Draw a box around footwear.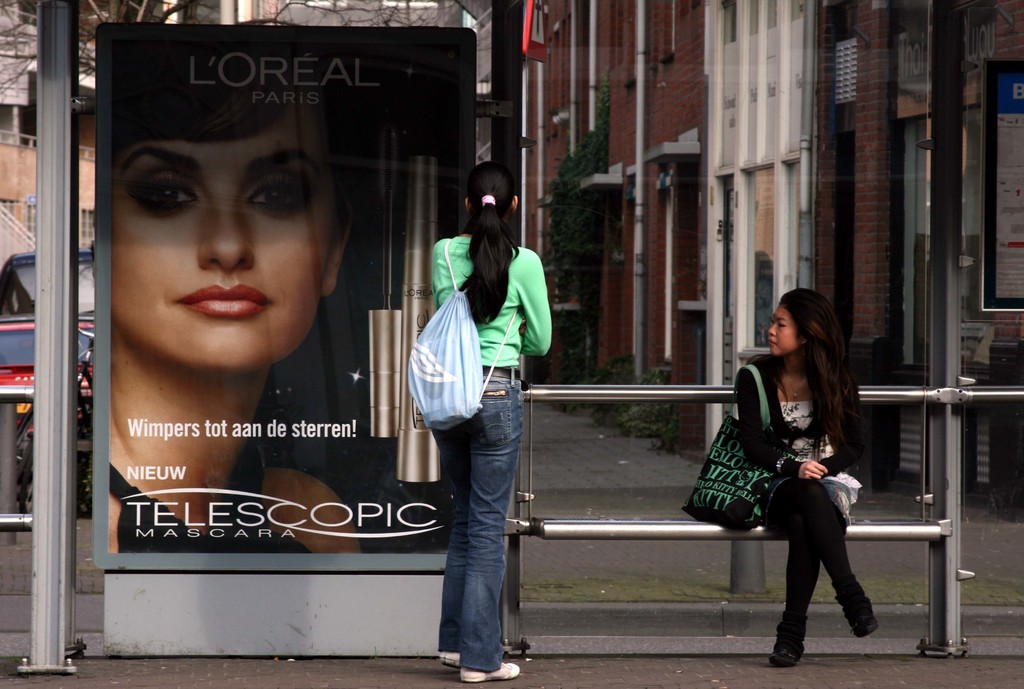
[456, 664, 517, 680].
